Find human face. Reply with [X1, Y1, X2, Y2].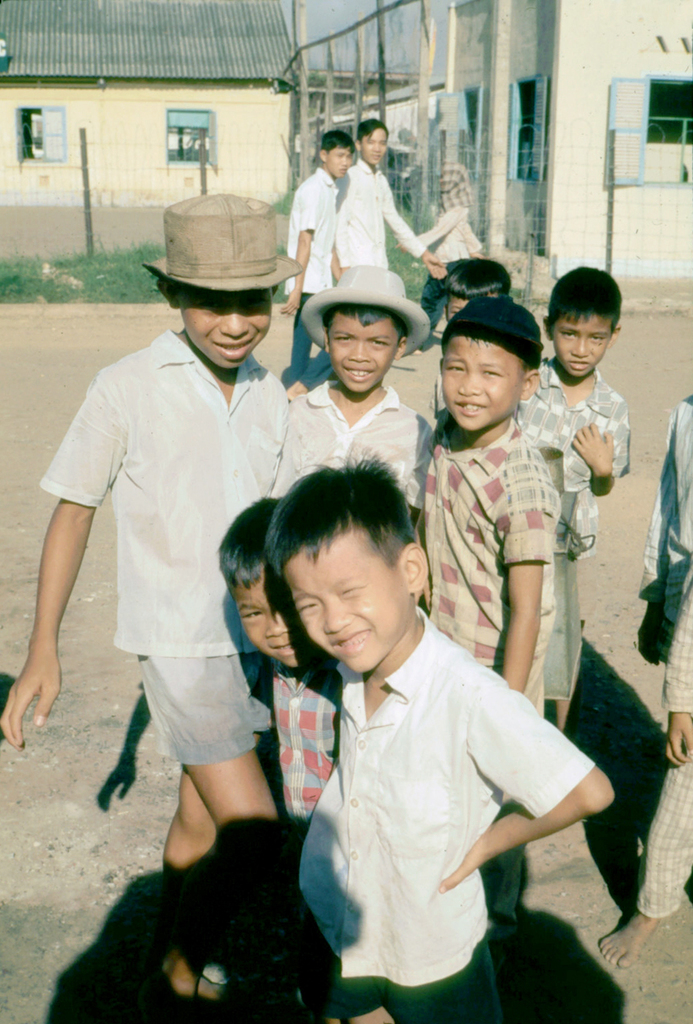
[223, 566, 314, 678].
